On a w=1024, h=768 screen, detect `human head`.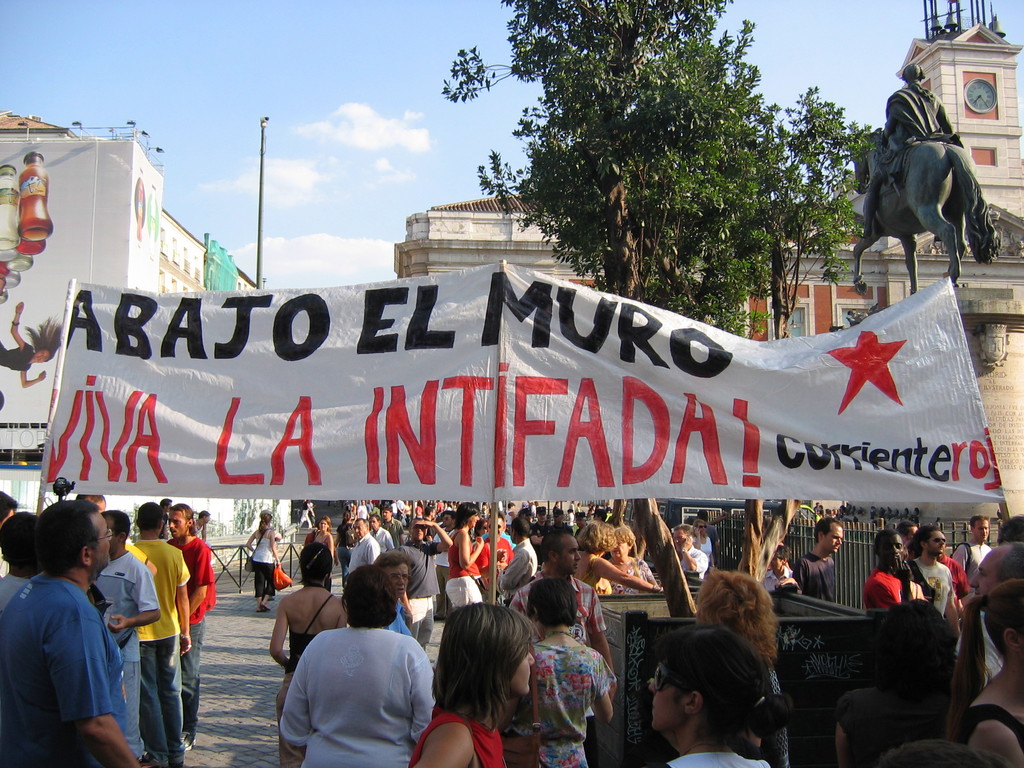
(372, 547, 410, 595).
